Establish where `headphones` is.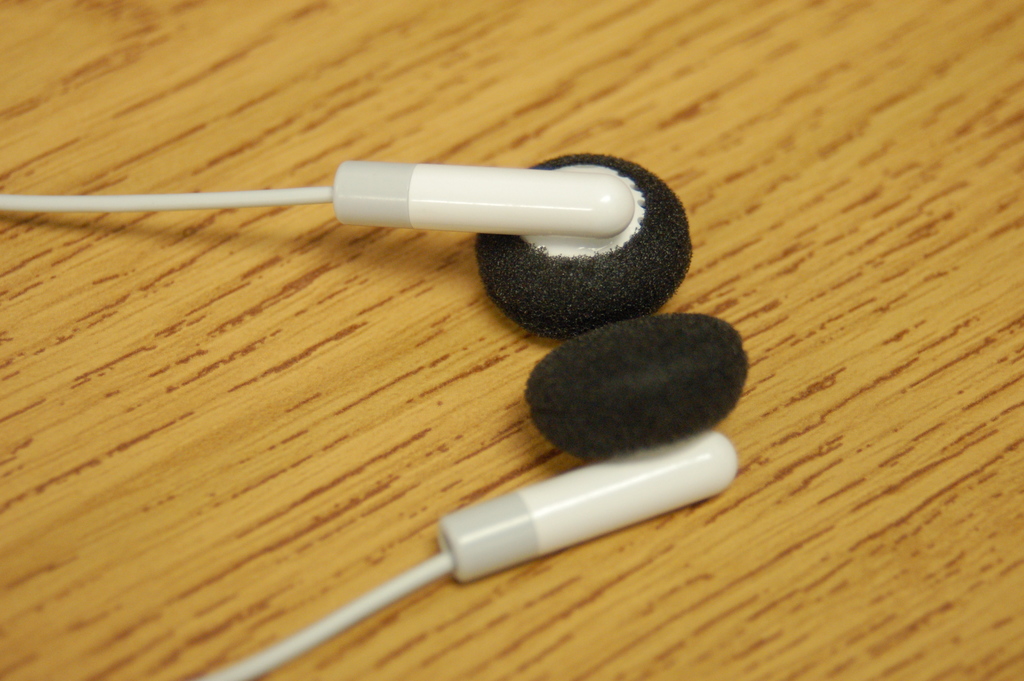
Established at <box>0,160,749,680</box>.
